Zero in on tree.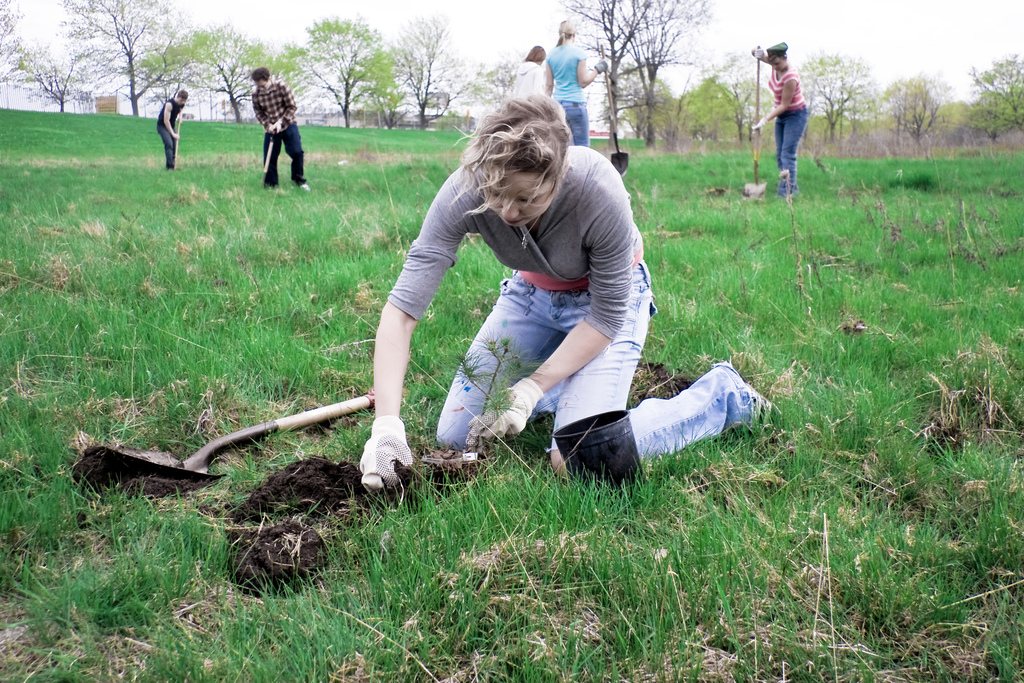
Zeroed in: bbox=[279, 12, 405, 126].
